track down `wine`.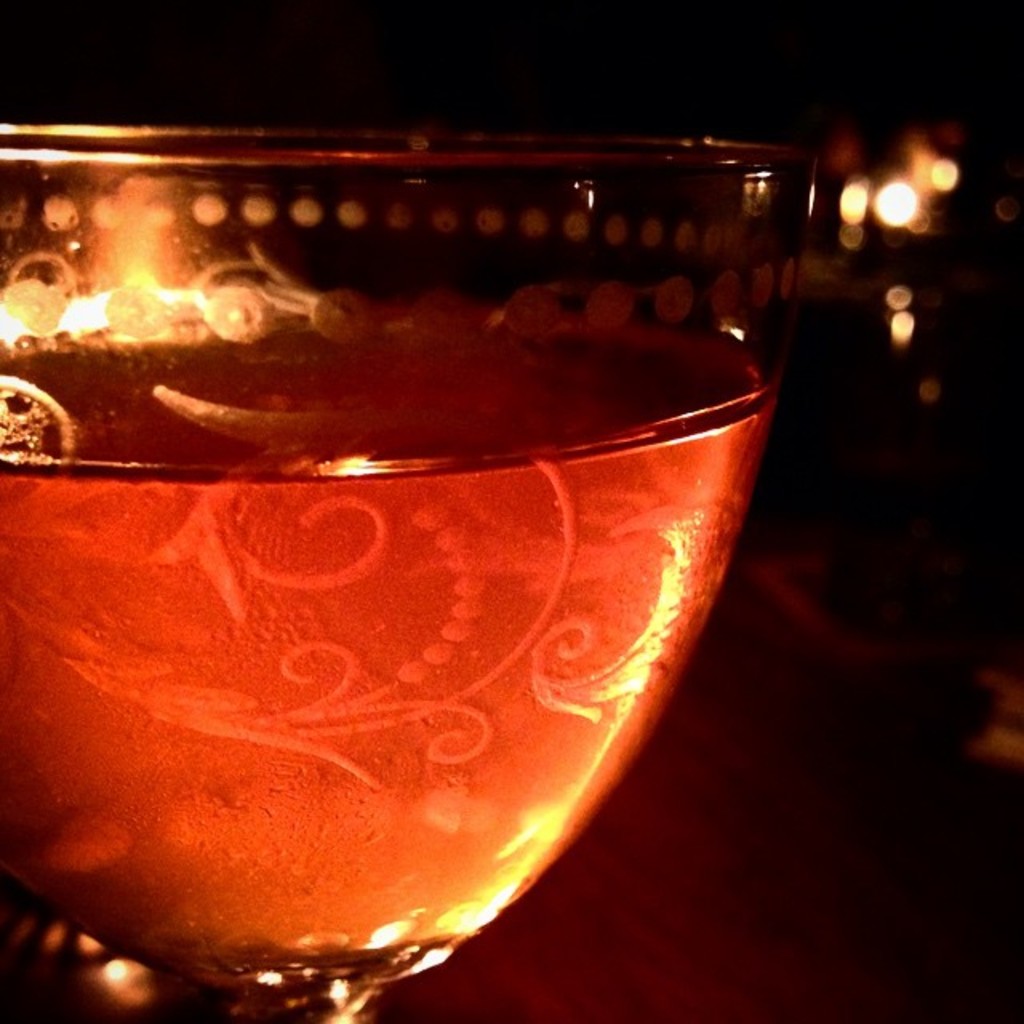
Tracked to locate(3, 122, 818, 1016).
